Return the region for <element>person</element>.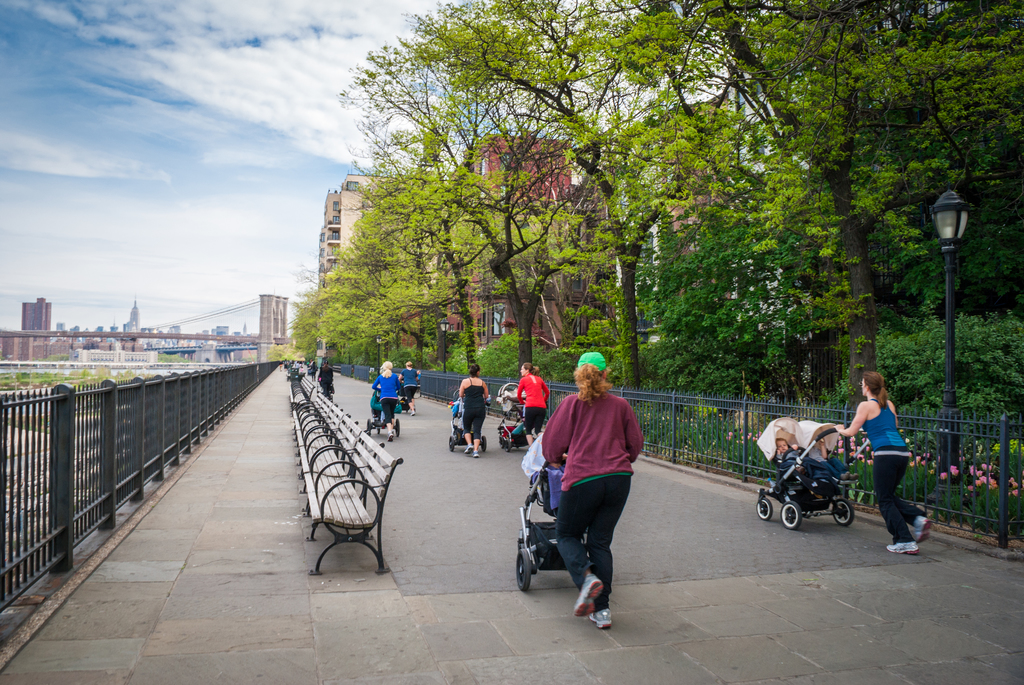
bbox=(851, 373, 913, 574).
